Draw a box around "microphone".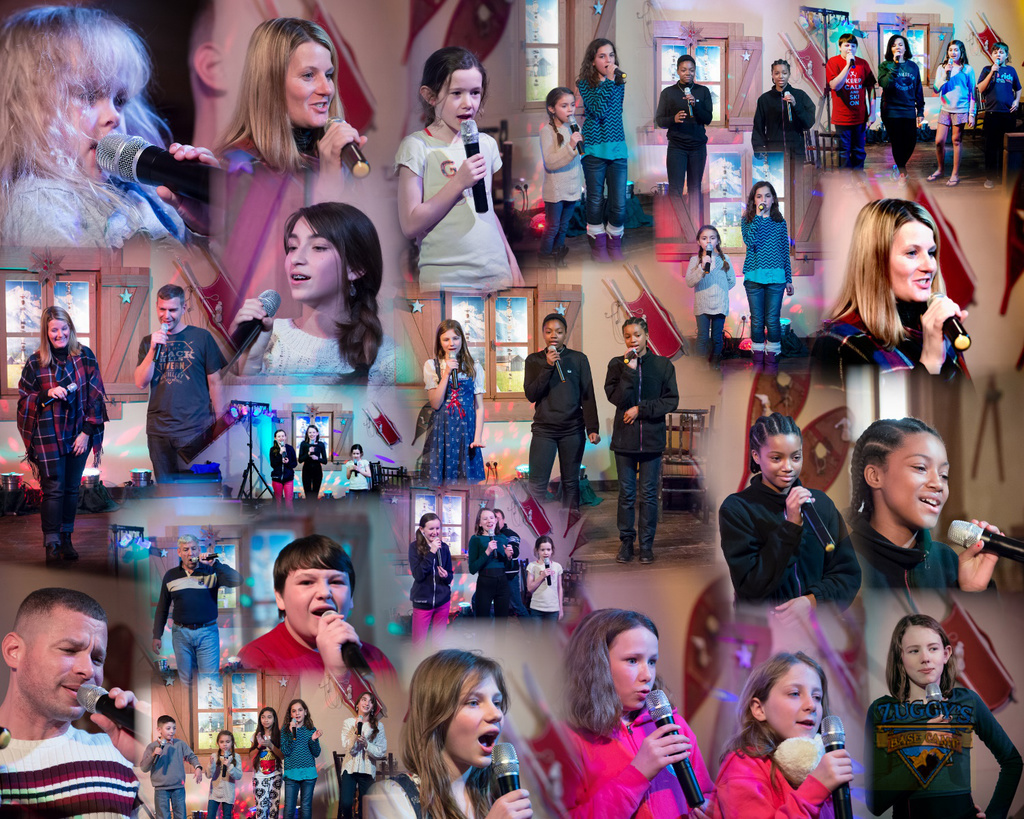
region(221, 289, 276, 369).
